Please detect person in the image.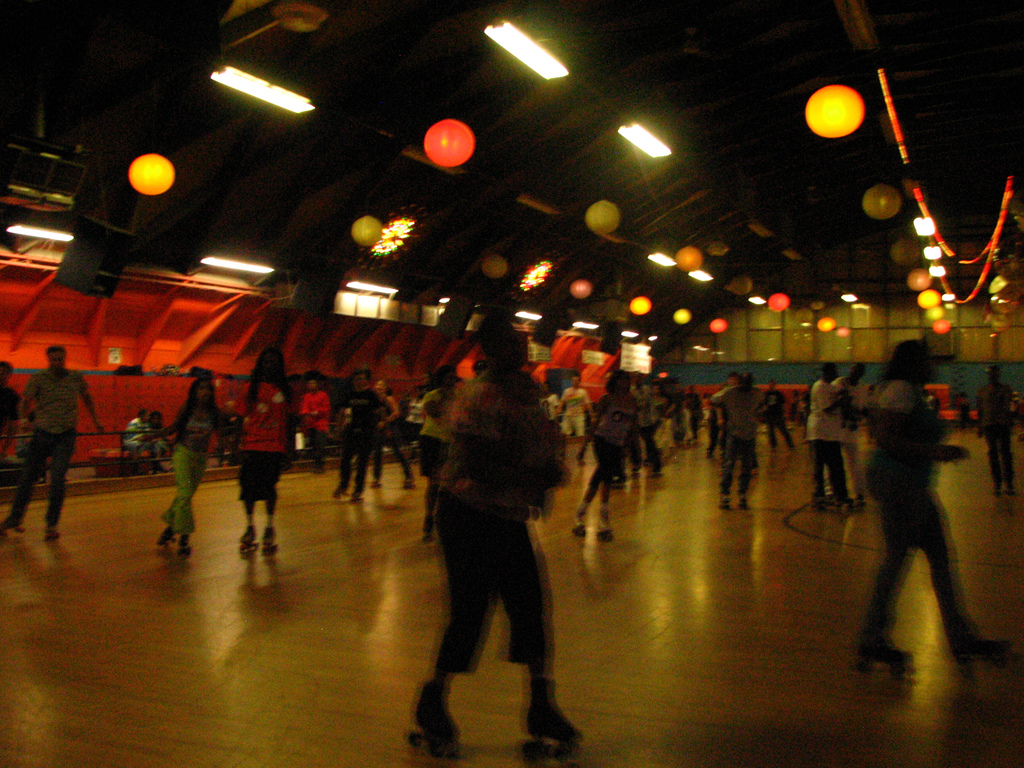
<box>0,360,24,458</box>.
